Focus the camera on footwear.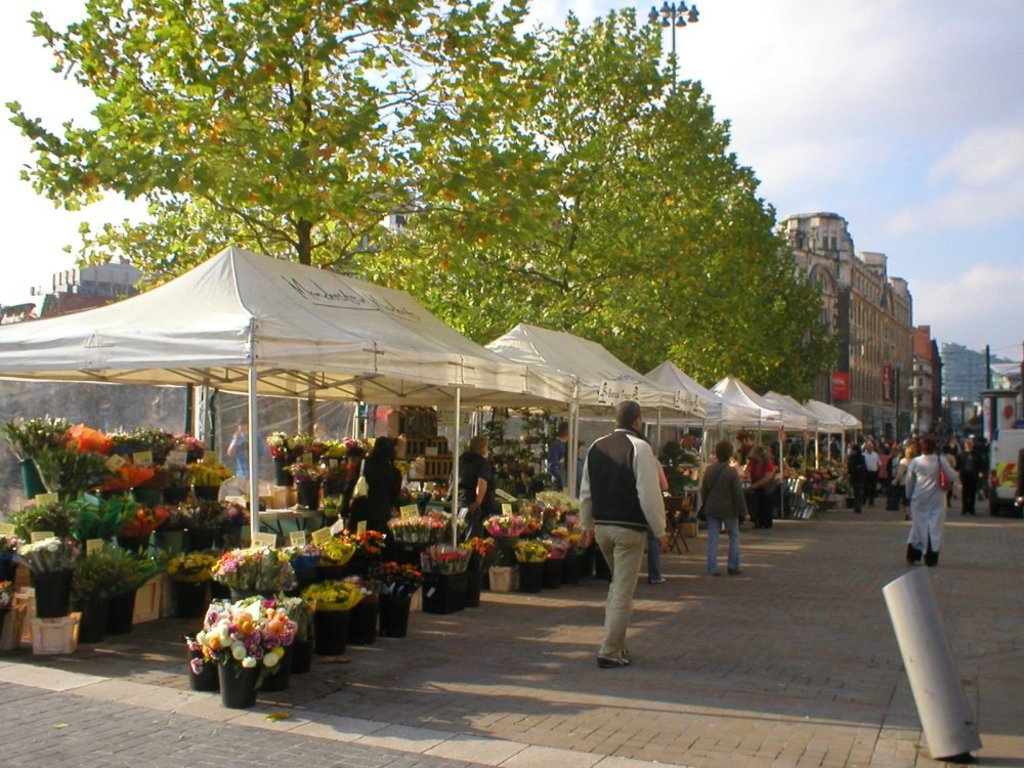
Focus region: 726,565,742,575.
